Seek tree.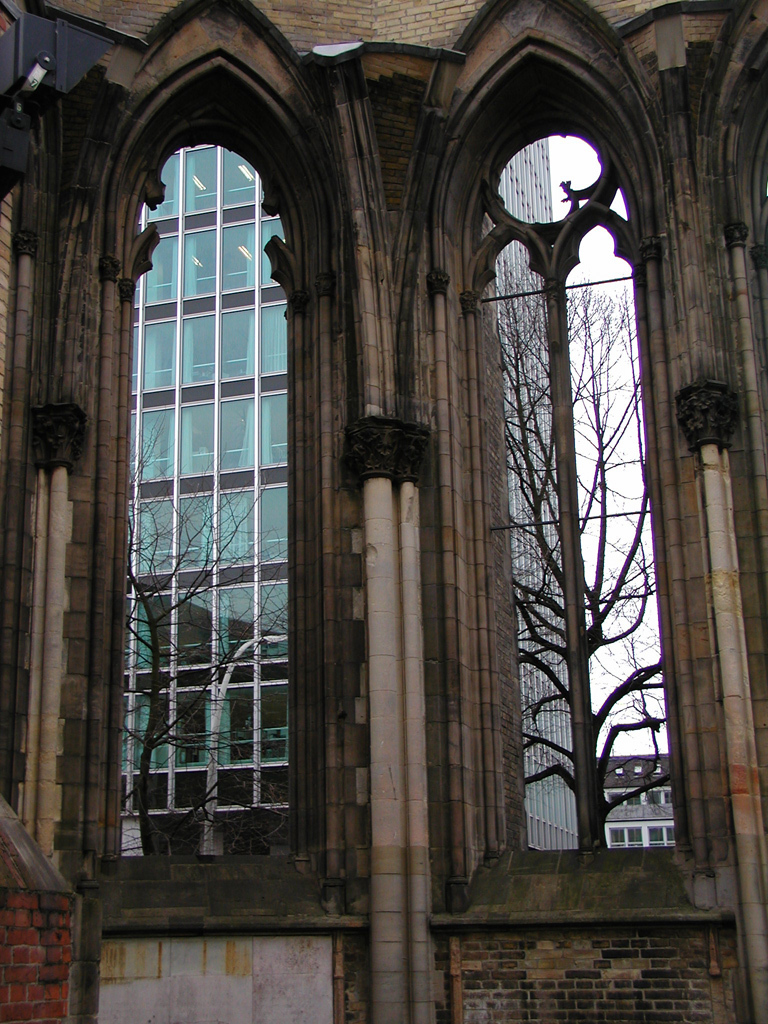
crop(126, 425, 285, 867).
